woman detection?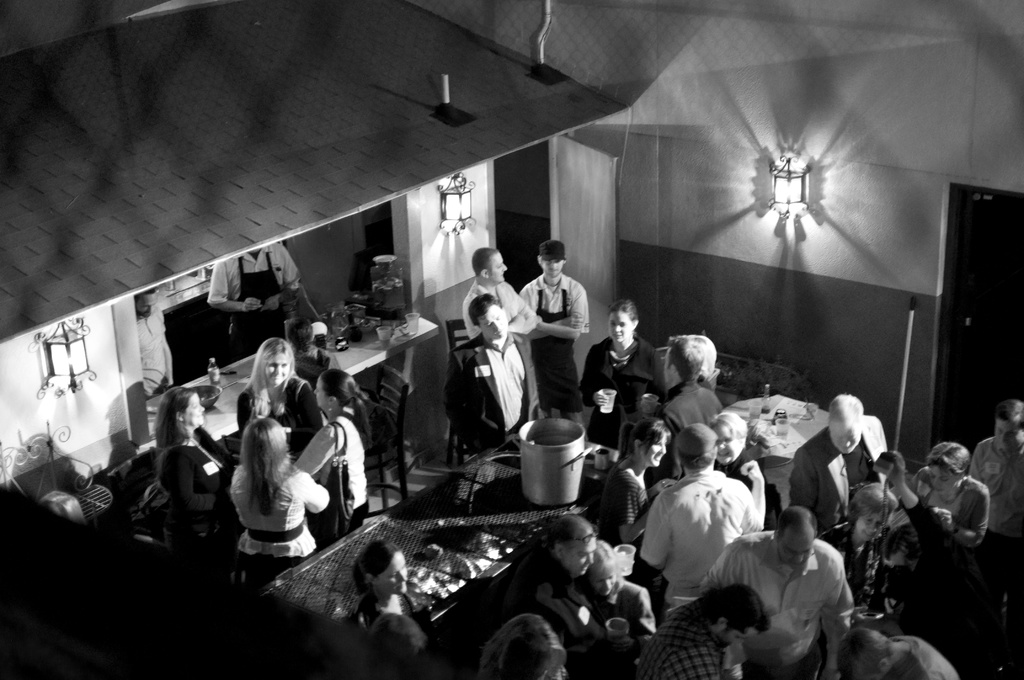
(712, 407, 772, 532)
